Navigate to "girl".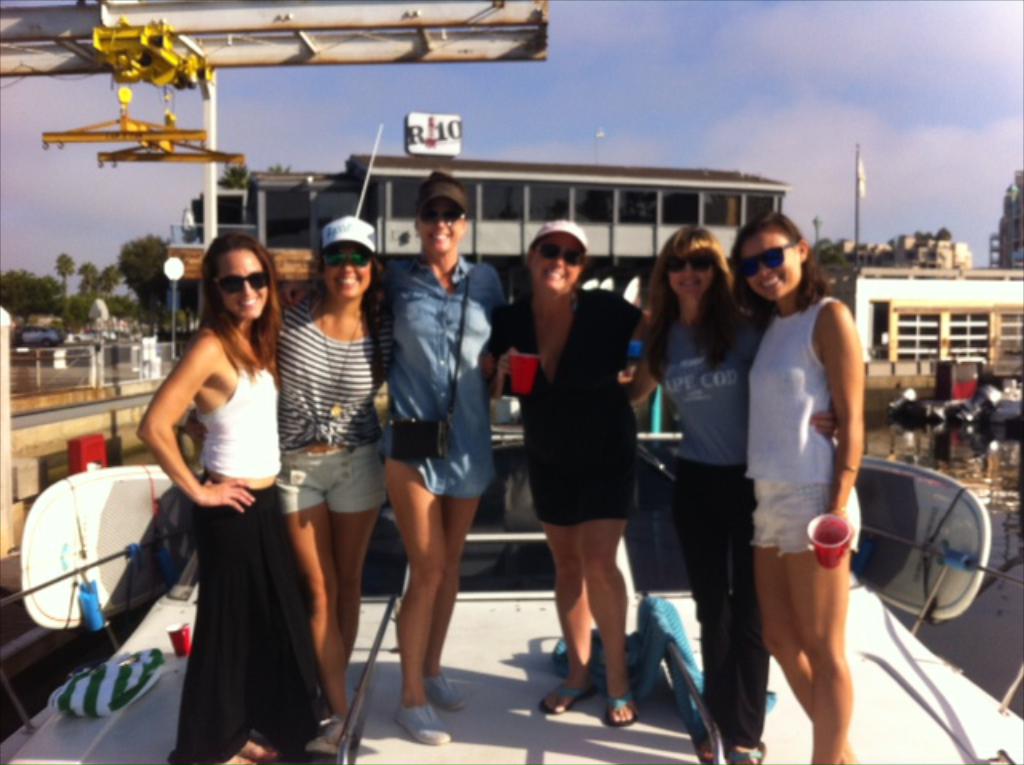
Navigation target: <box>619,224,840,763</box>.
